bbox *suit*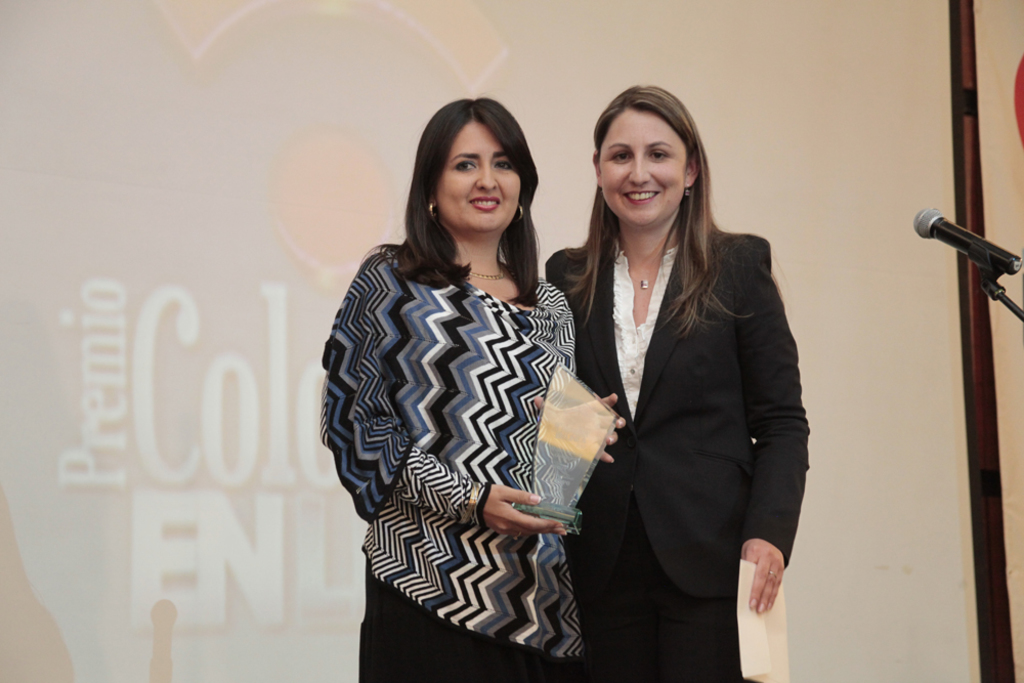
(543,83,799,682)
